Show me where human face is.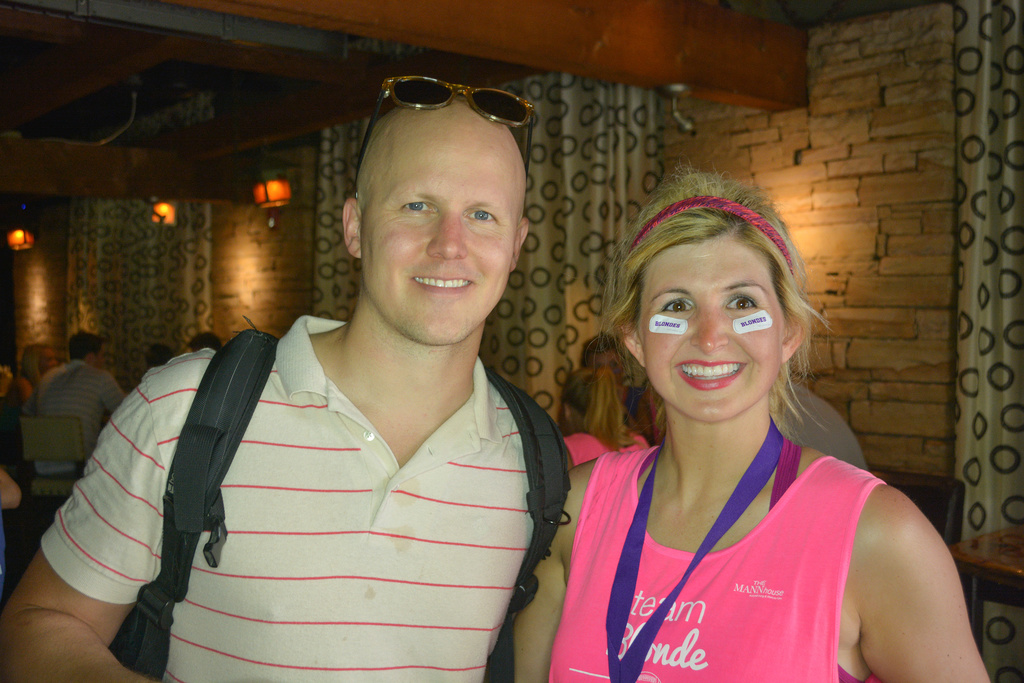
human face is at (x1=627, y1=234, x2=780, y2=418).
